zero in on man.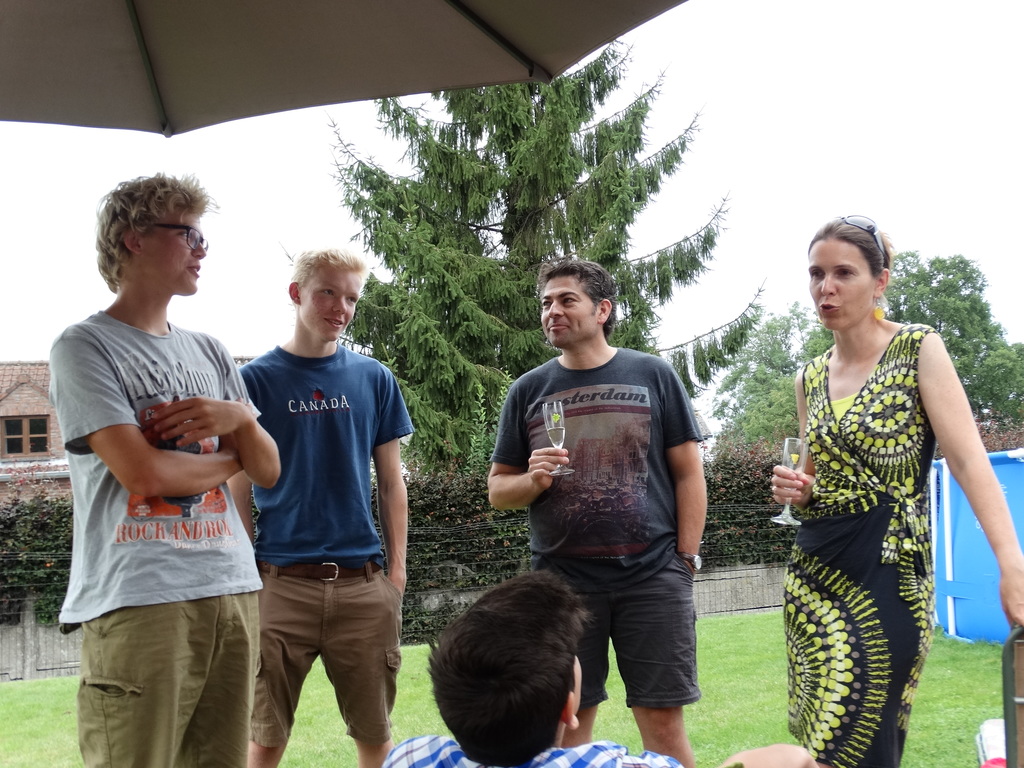
Zeroed in: x1=503 y1=279 x2=727 y2=748.
